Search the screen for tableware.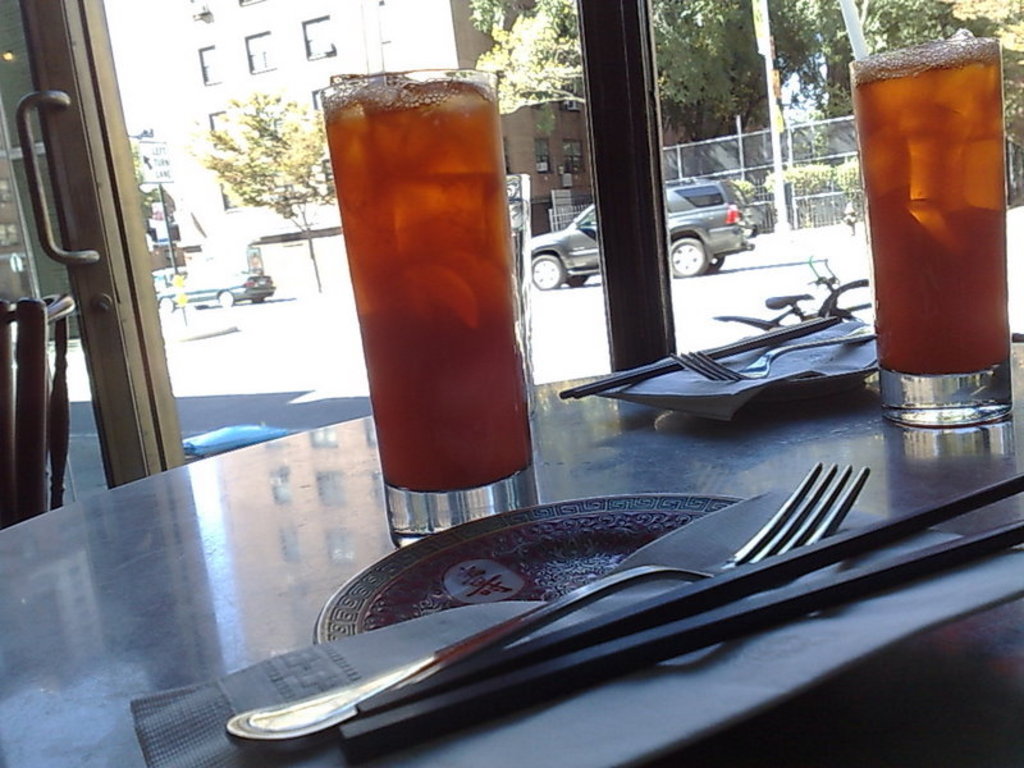
Found at {"x1": 344, "y1": 67, "x2": 564, "y2": 573}.
